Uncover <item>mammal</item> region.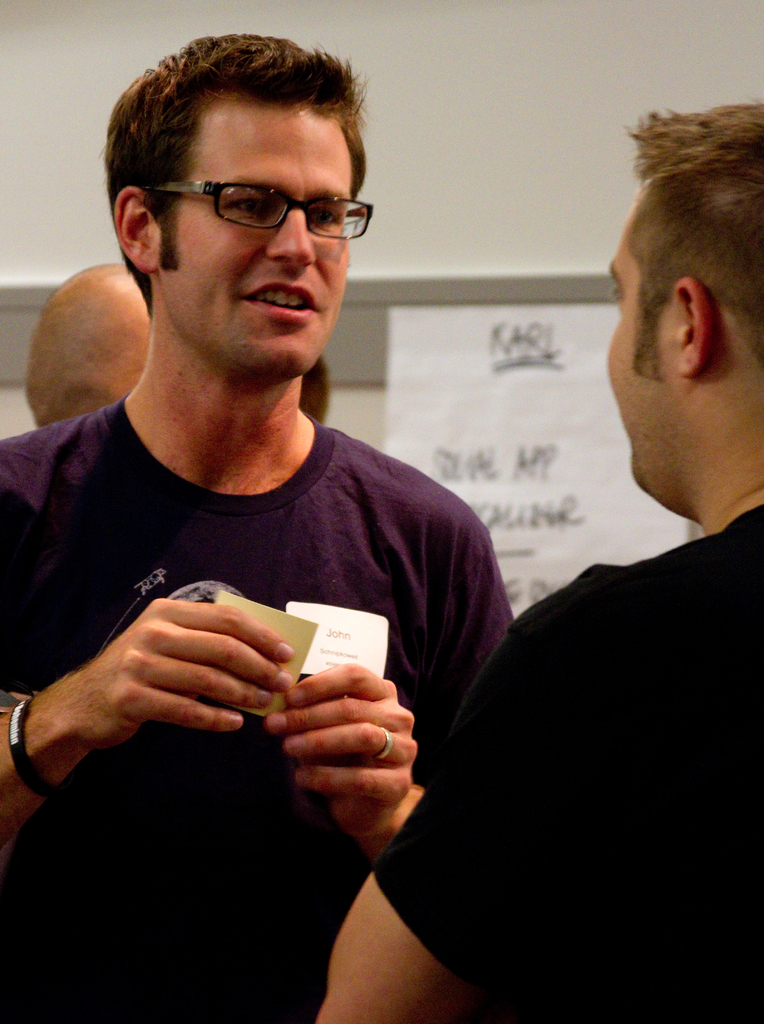
Uncovered: (left=317, top=109, right=763, bottom=1023).
